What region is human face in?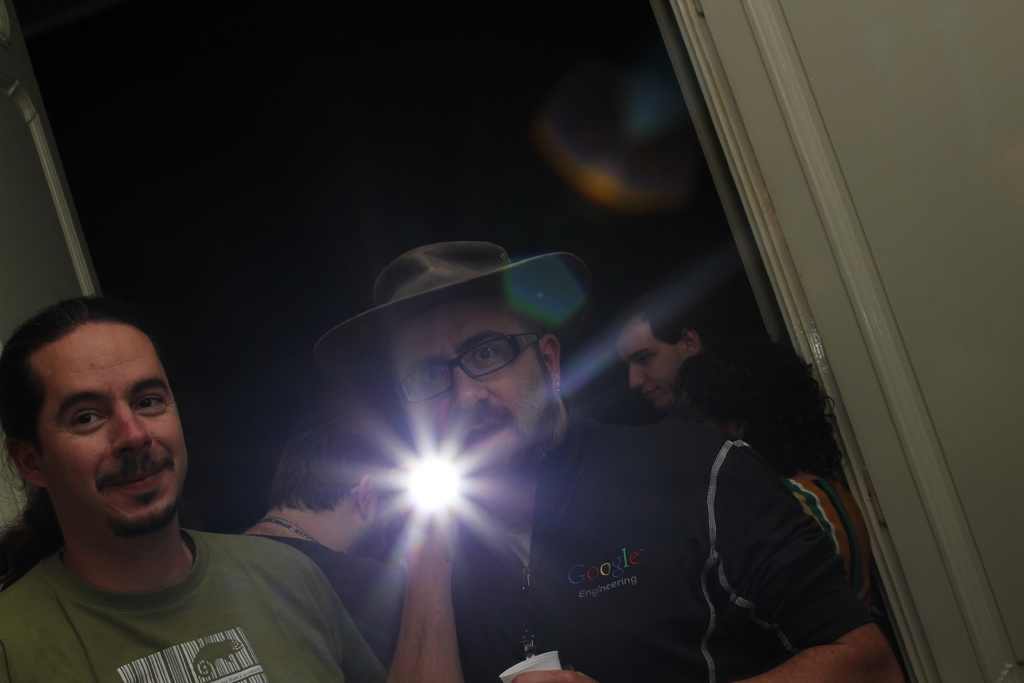
crop(394, 304, 557, 469).
